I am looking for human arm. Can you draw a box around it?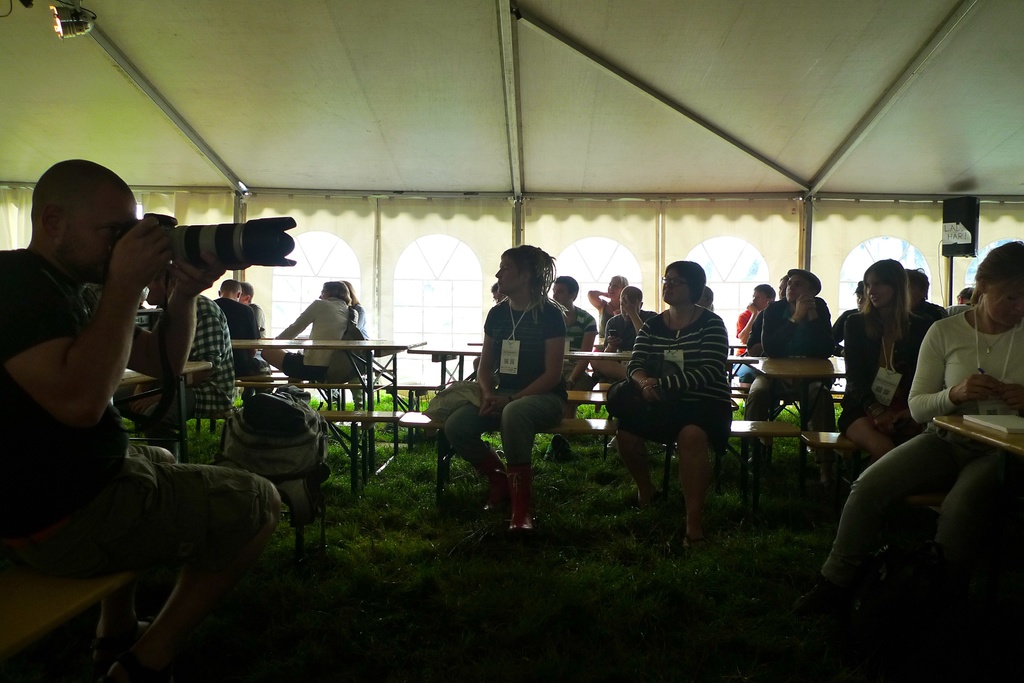
Sure, the bounding box is l=275, t=296, r=321, b=341.
